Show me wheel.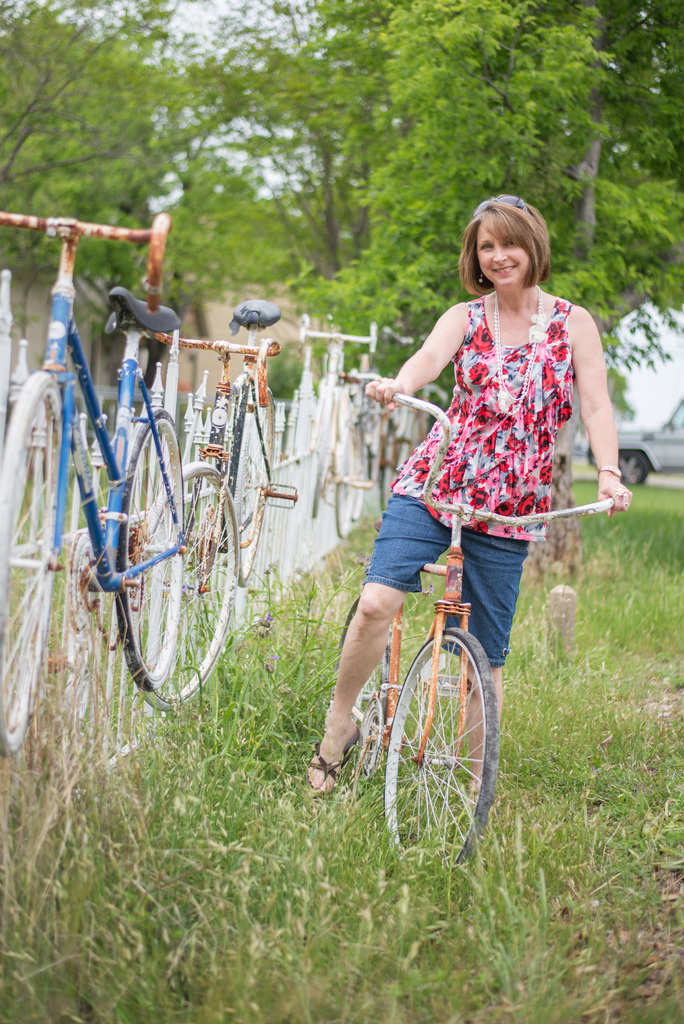
wheel is here: box=[108, 409, 177, 691].
